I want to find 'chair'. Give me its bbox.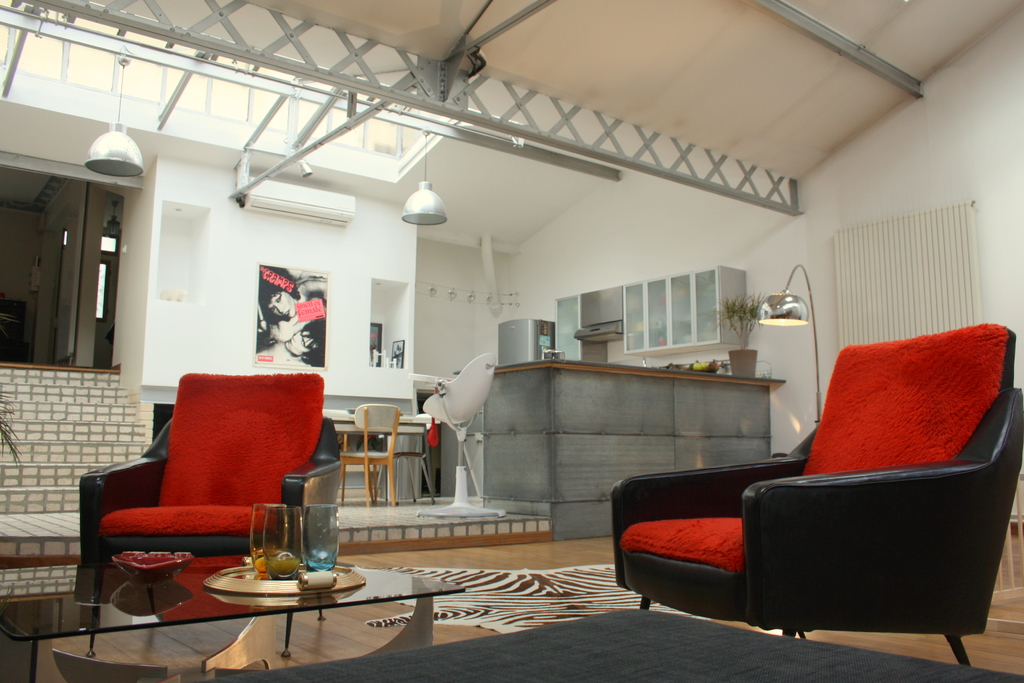
(370,413,435,506).
